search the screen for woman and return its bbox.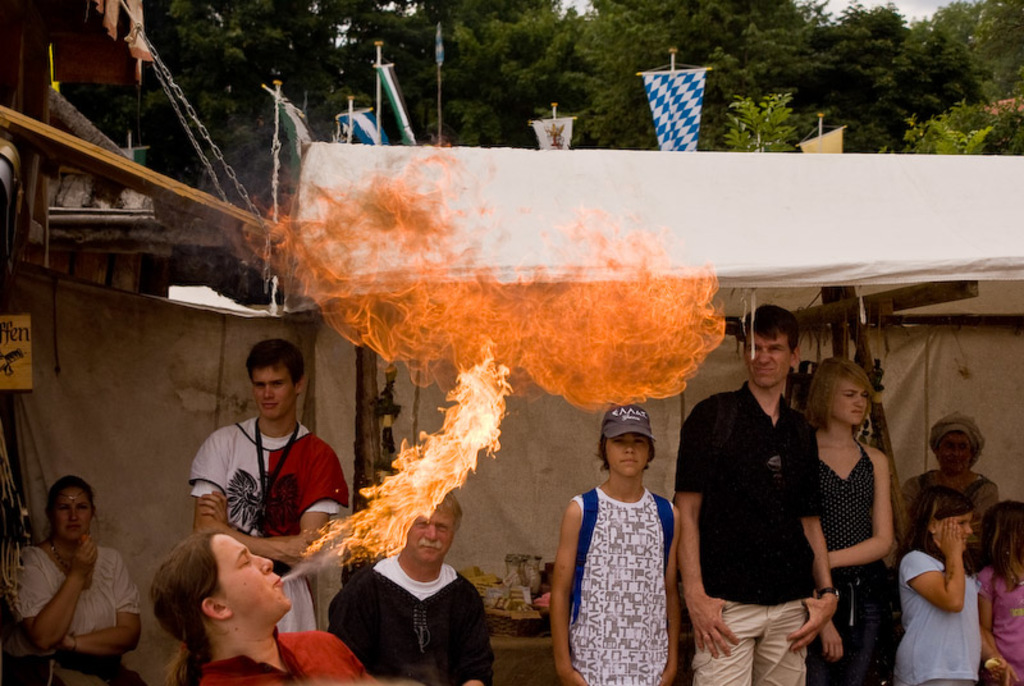
Found: x1=801 y1=353 x2=908 y2=649.
